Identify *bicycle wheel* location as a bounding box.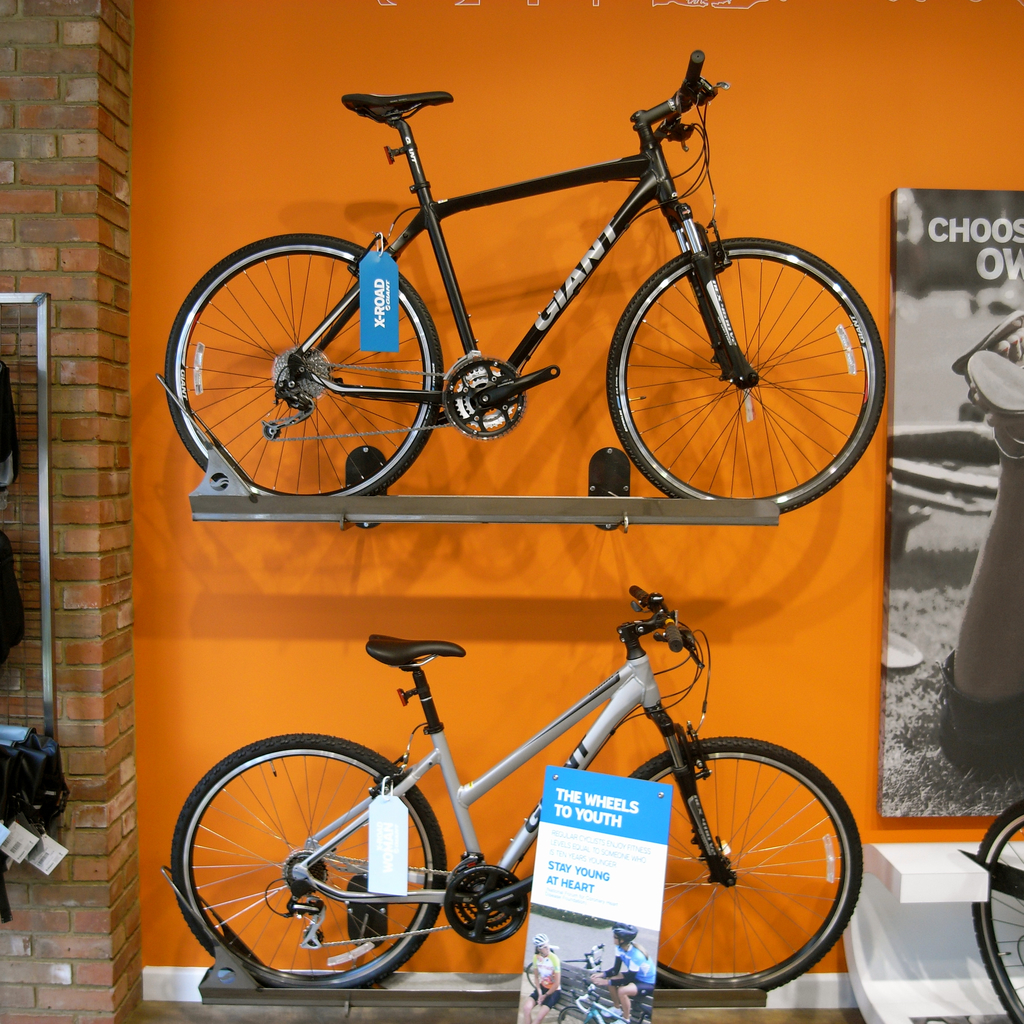
[162,234,445,499].
